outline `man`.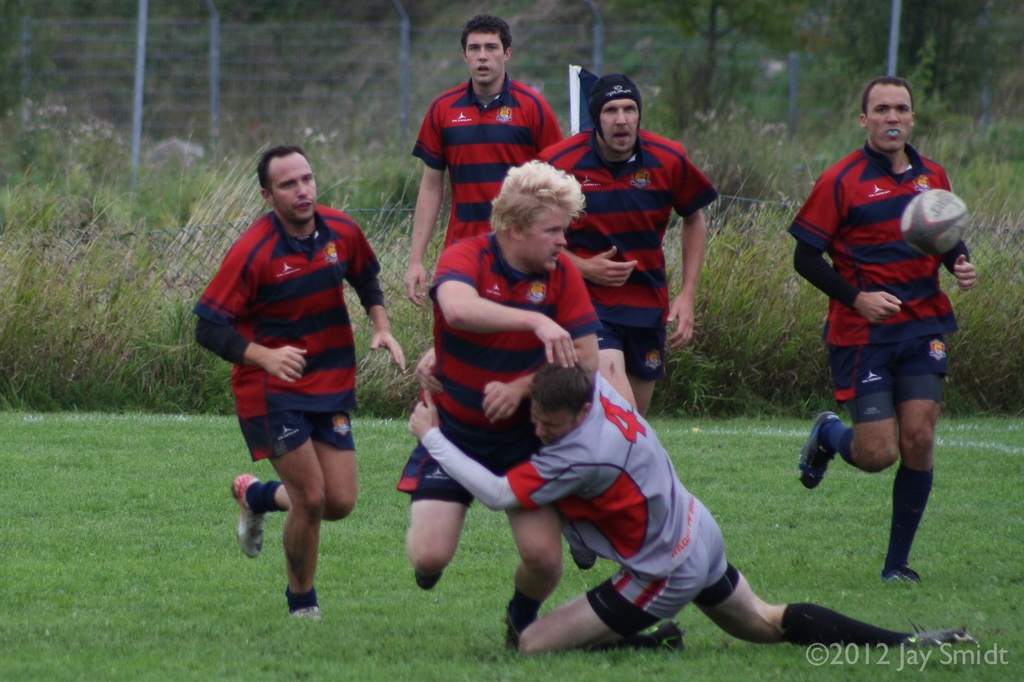
Outline: BBox(403, 13, 563, 305).
